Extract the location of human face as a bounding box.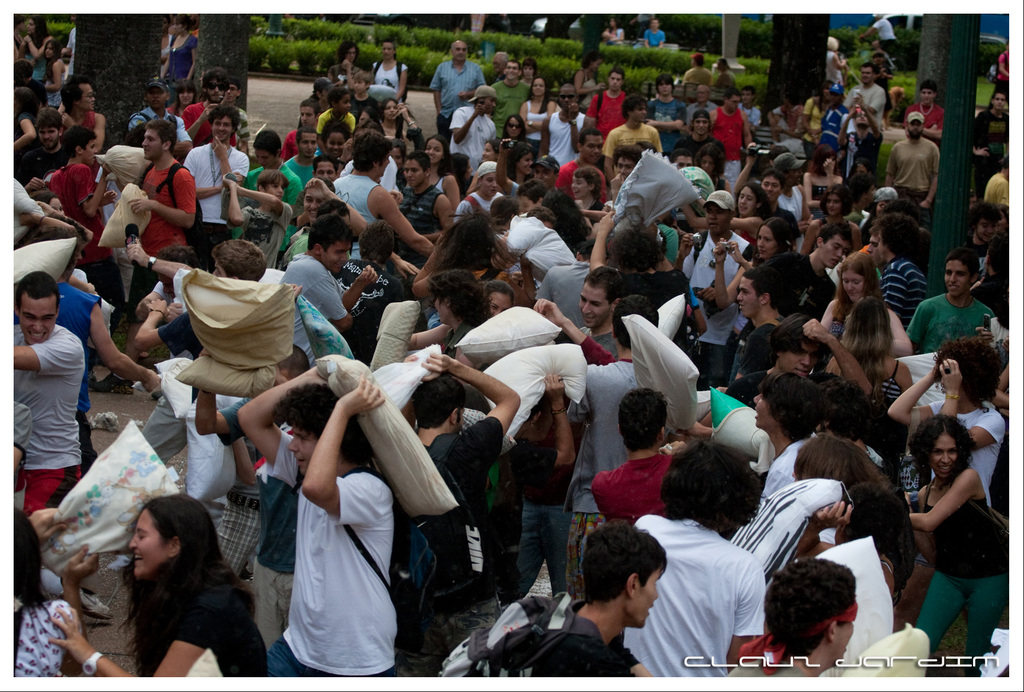
box=[383, 41, 394, 58].
